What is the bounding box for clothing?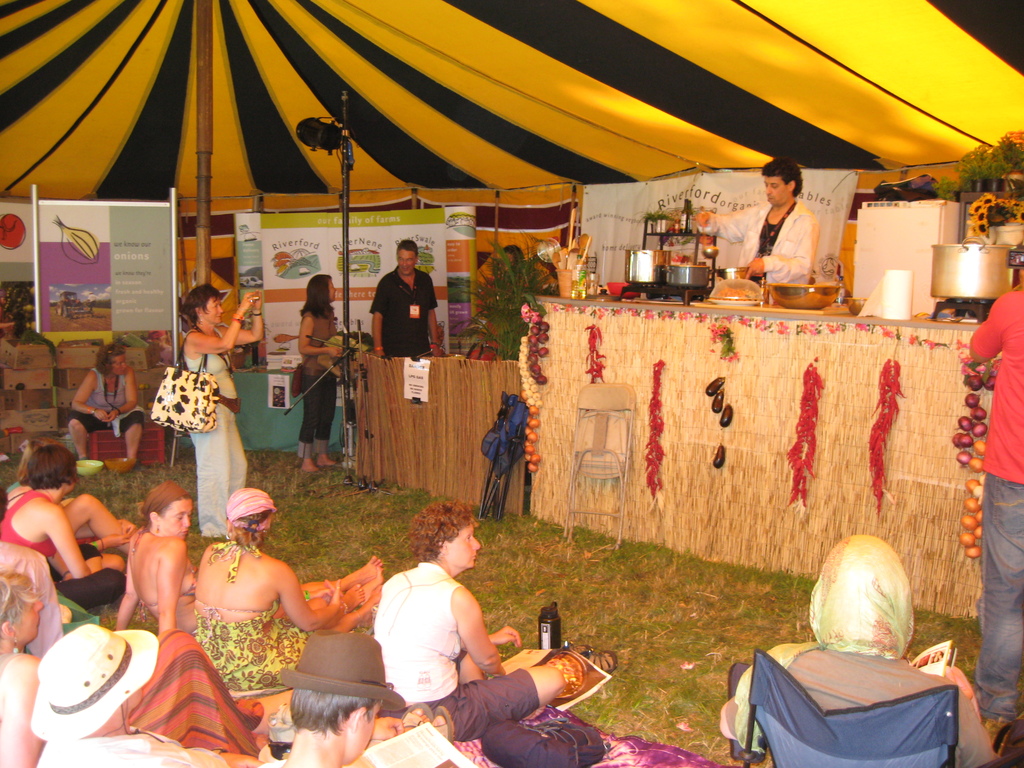
rect(732, 634, 981, 759).
